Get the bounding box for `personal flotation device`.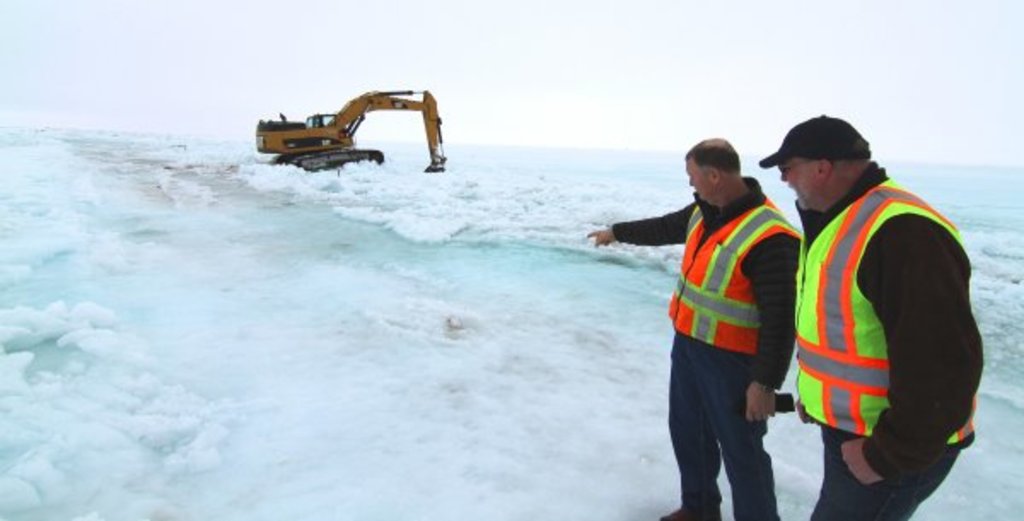
{"x1": 660, "y1": 181, "x2": 811, "y2": 357}.
